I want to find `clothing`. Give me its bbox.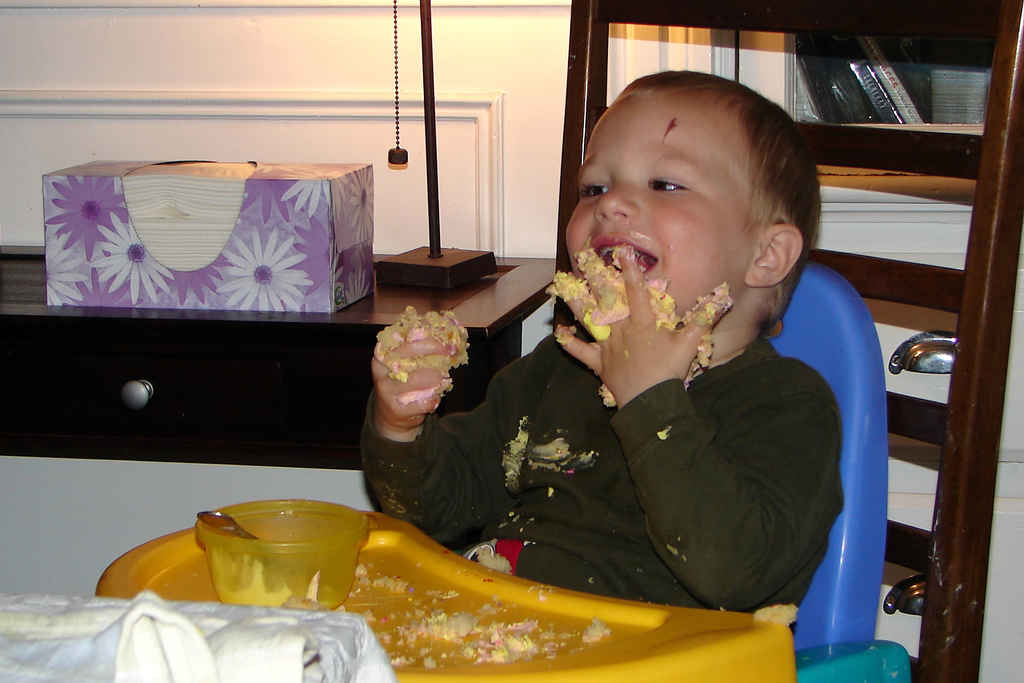
[left=422, top=233, right=888, bottom=632].
